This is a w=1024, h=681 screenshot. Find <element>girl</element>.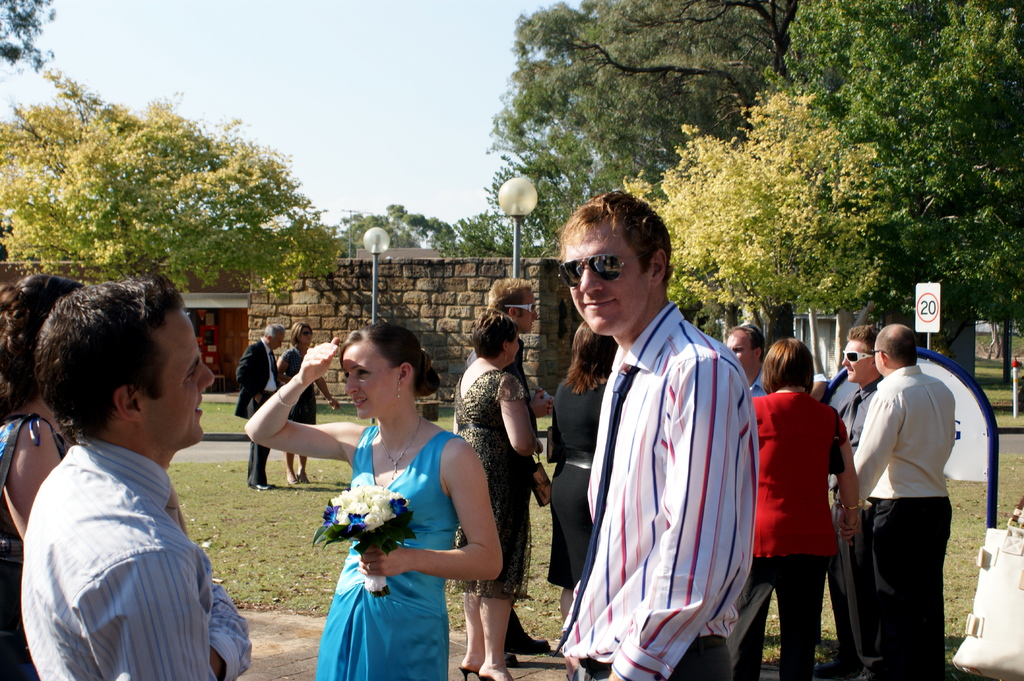
Bounding box: {"x1": 0, "y1": 270, "x2": 77, "y2": 680}.
